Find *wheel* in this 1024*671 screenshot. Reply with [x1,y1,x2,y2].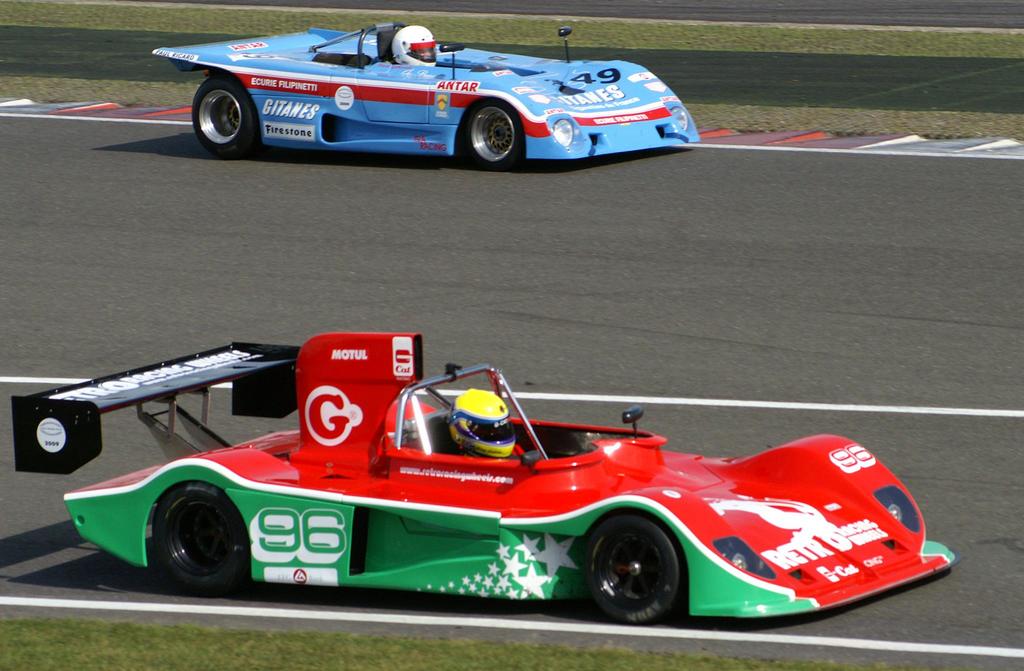
[461,96,524,171].
